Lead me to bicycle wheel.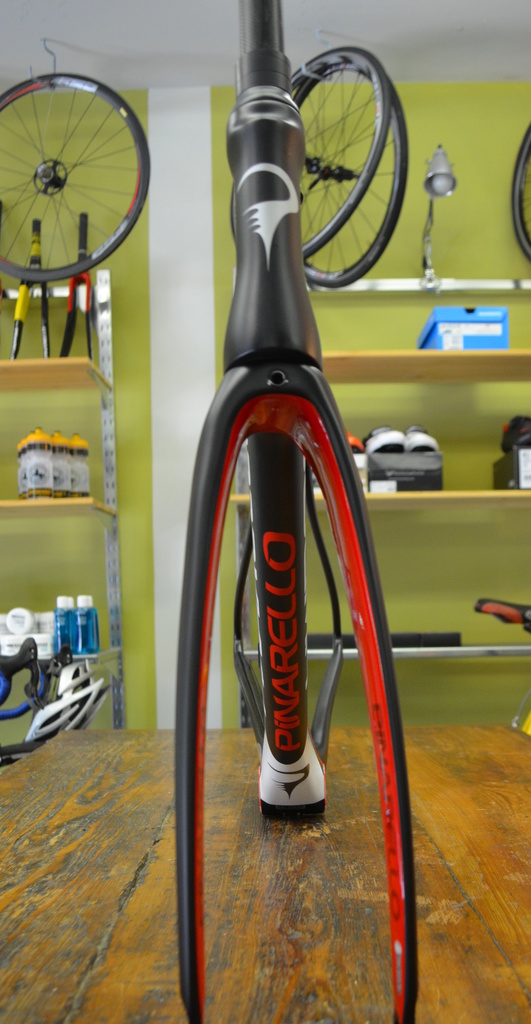
Lead to detection(0, 66, 151, 283).
